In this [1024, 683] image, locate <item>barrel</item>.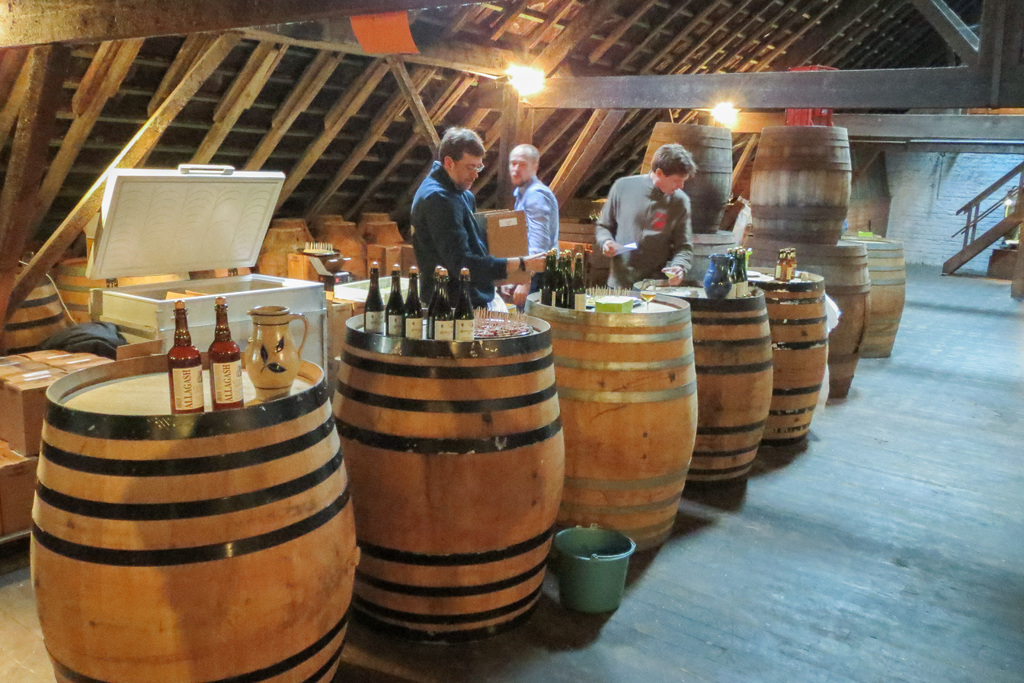
Bounding box: [524,279,701,556].
